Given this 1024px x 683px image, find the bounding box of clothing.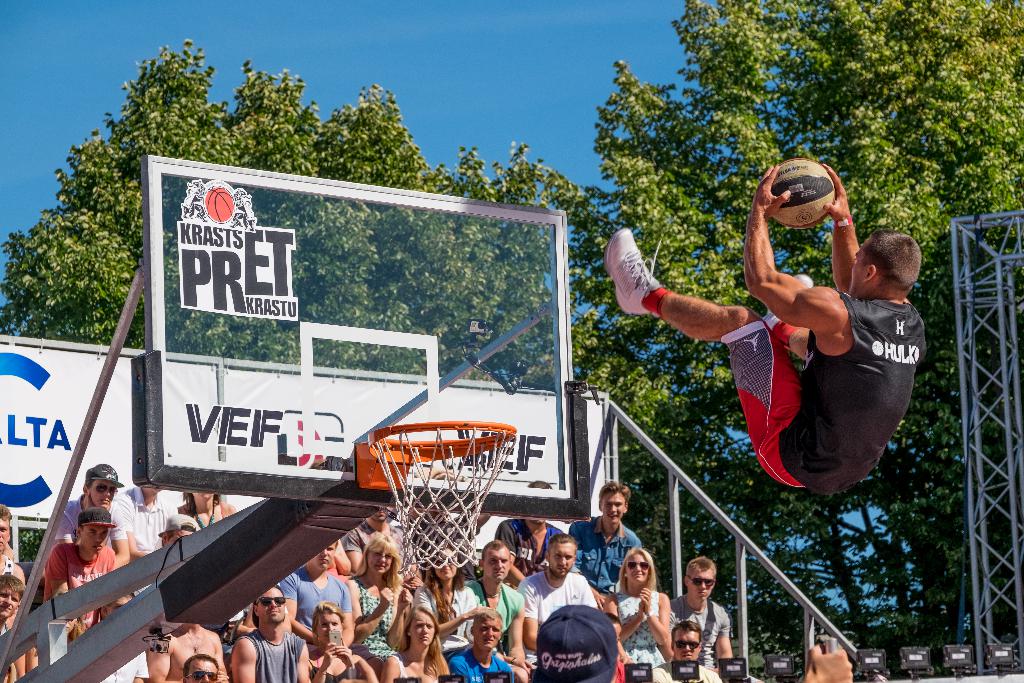
select_region(666, 593, 724, 654).
